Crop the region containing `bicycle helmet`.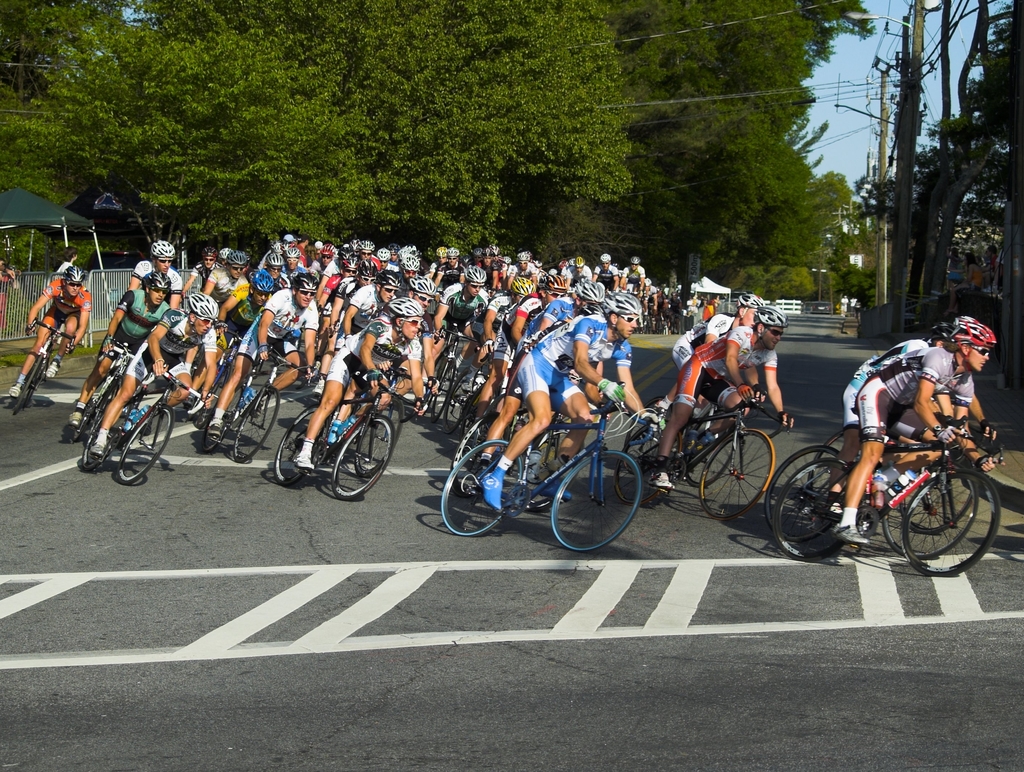
Crop region: pyautogui.locateOnScreen(372, 269, 397, 291).
